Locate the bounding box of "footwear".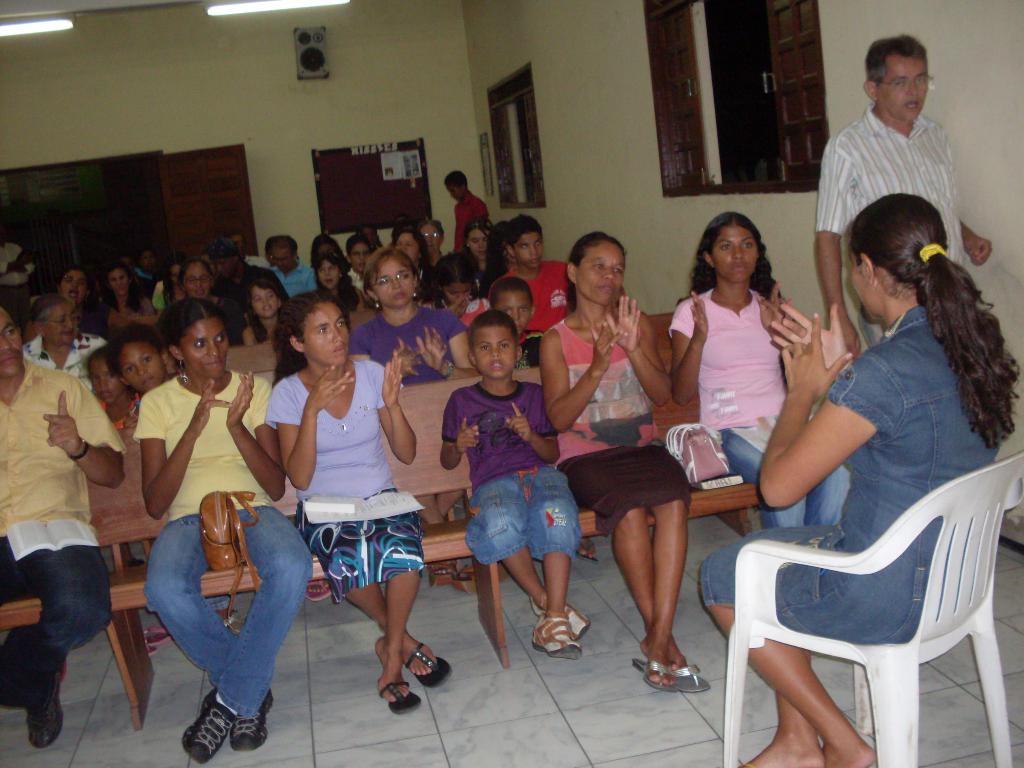
Bounding box: BBox(181, 685, 253, 760).
